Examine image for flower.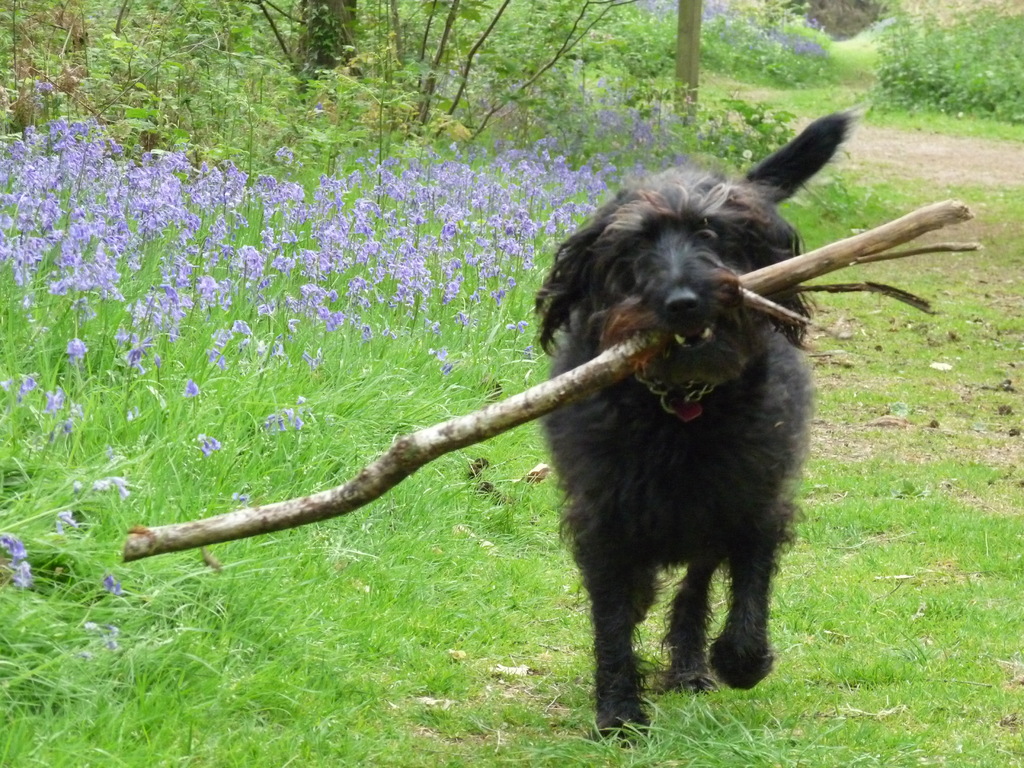
Examination result: Rect(93, 479, 134, 500).
